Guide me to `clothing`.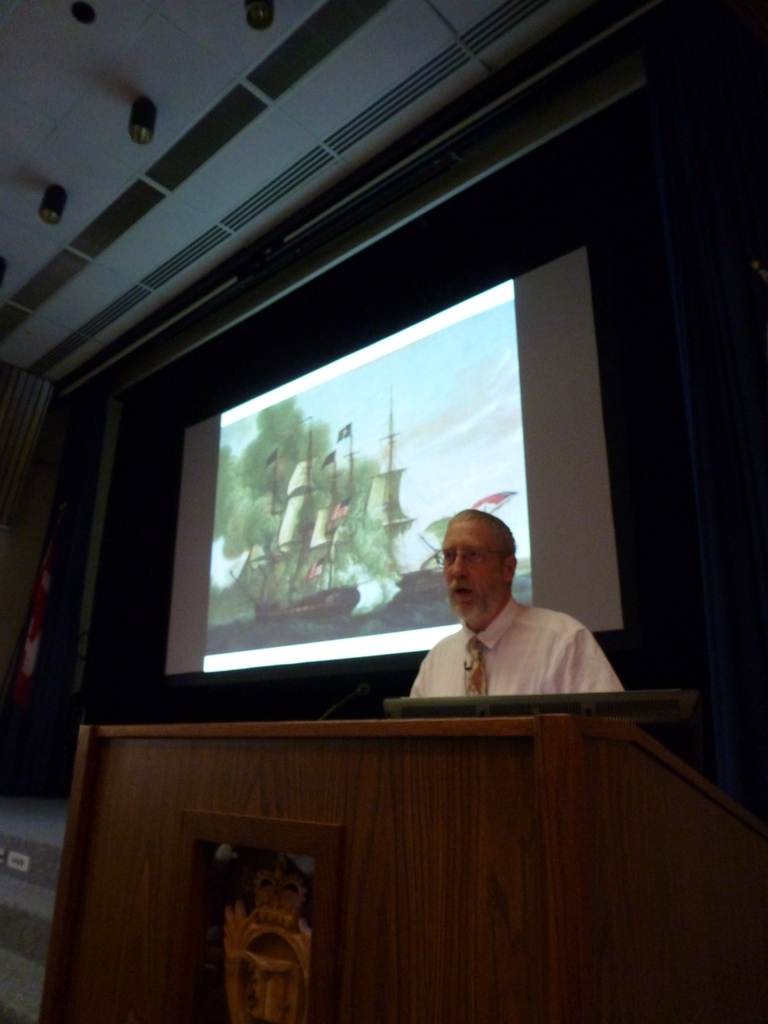
Guidance: l=412, t=609, r=614, b=701.
